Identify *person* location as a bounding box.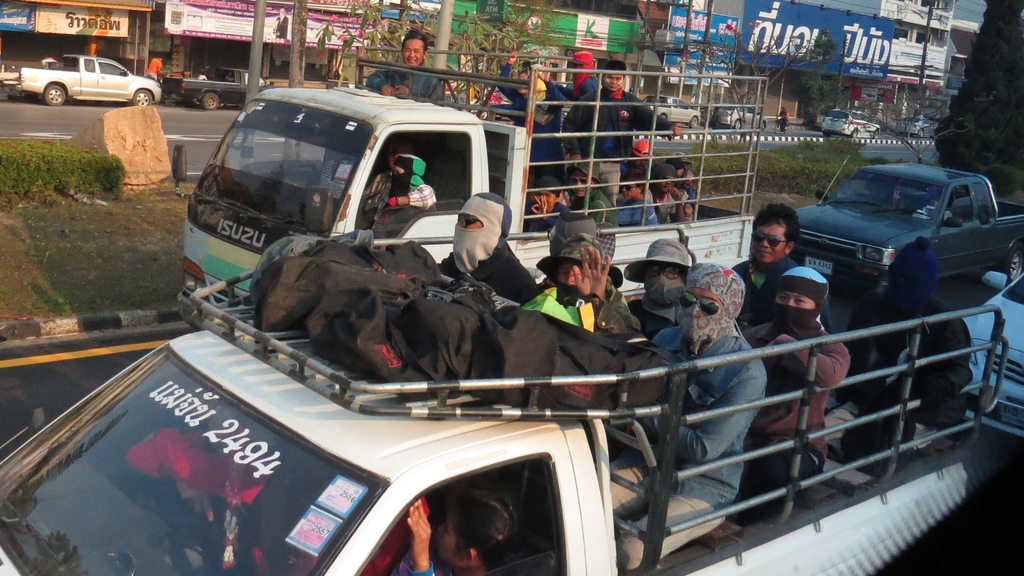
box(539, 197, 619, 347).
